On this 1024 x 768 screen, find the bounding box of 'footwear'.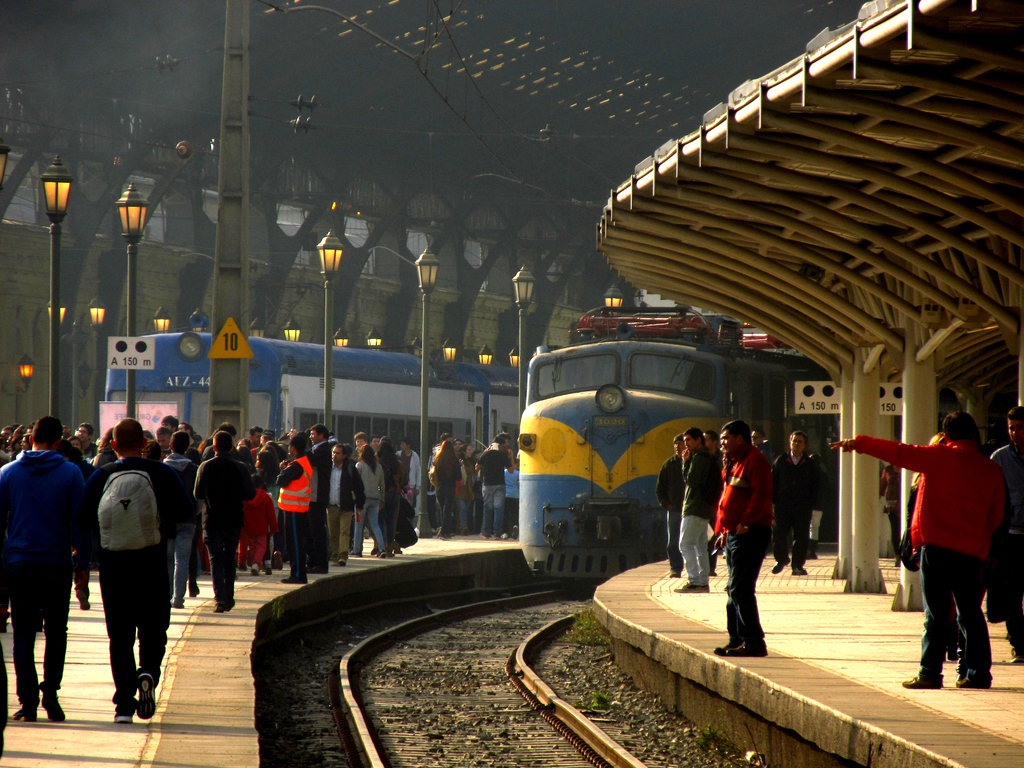
Bounding box: Rect(9, 698, 33, 721).
